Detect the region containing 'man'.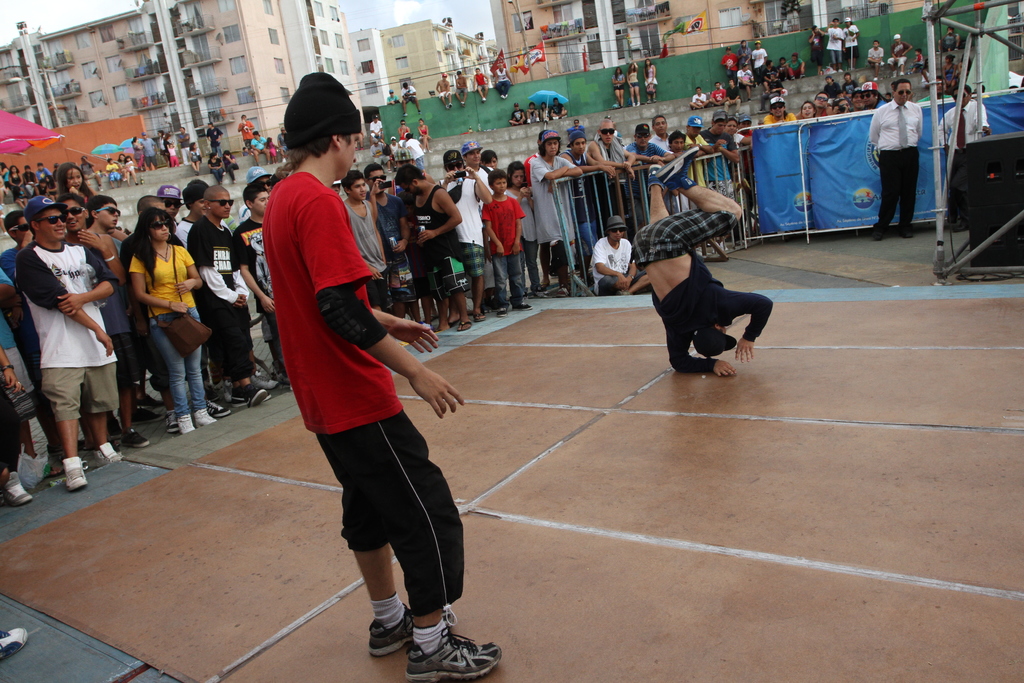
box(394, 163, 473, 331).
